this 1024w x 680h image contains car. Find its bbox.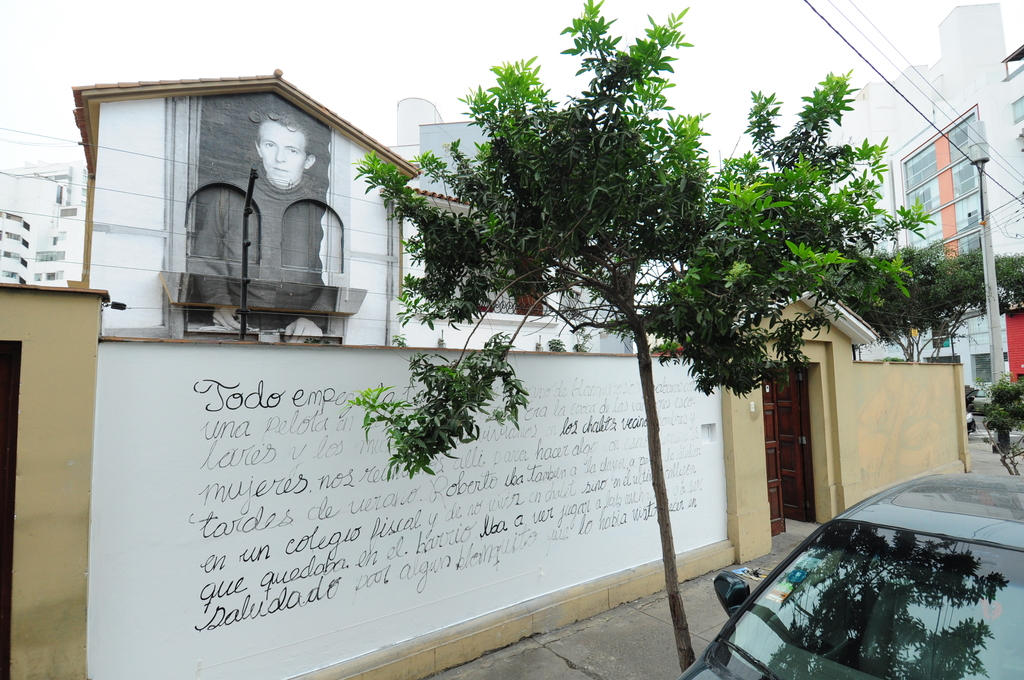
{"left": 716, "top": 469, "right": 1023, "bottom": 668}.
